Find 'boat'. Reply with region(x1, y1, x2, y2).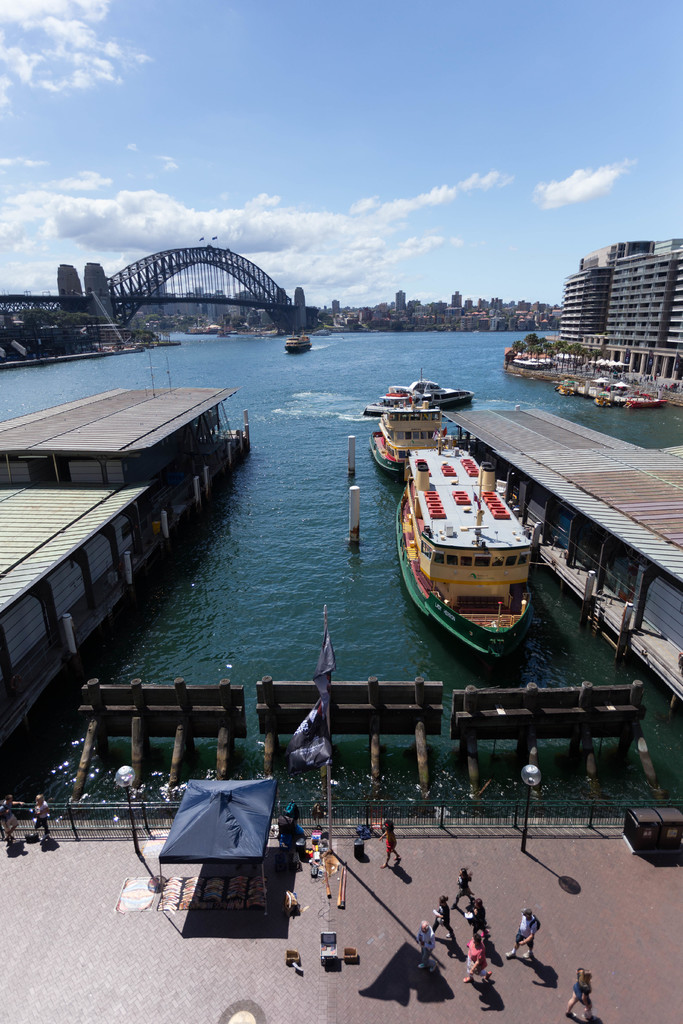
region(279, 330, 315, 356).
